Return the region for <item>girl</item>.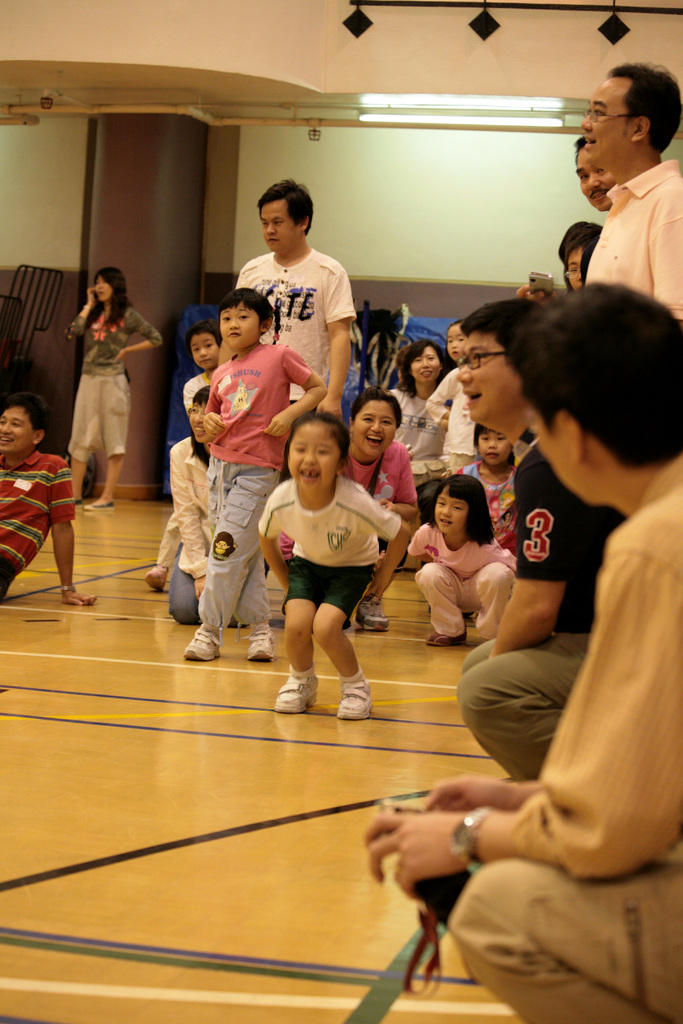
locate(186, 321, 220, 407).
